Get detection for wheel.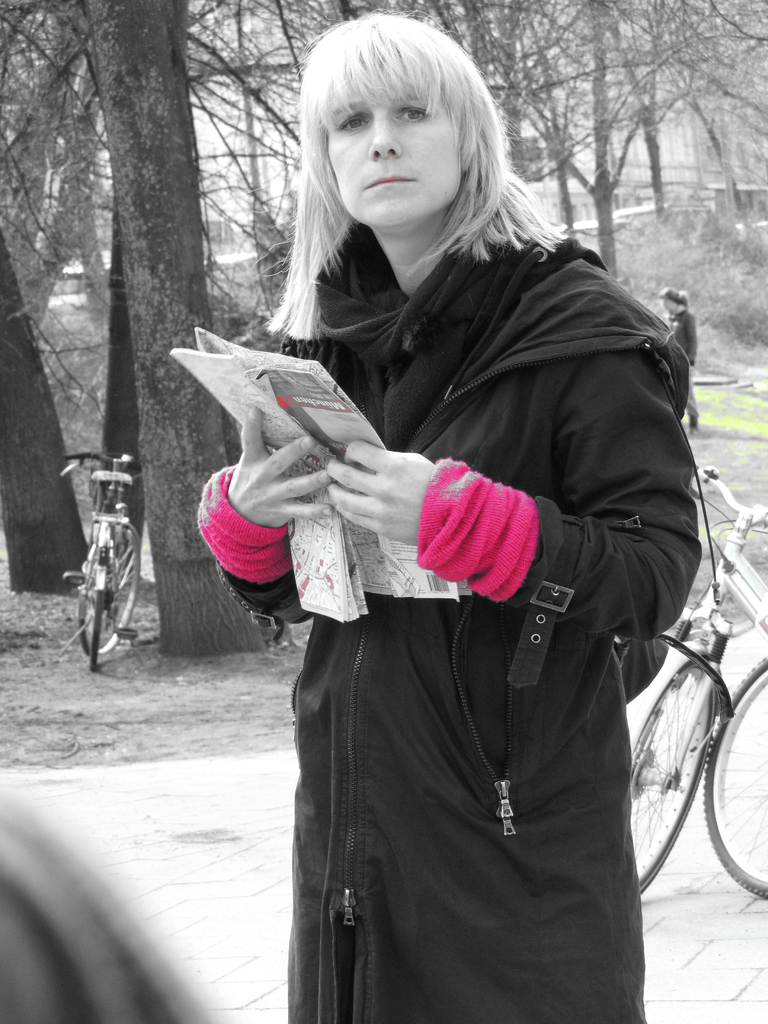
Detection: 621, 659, 714, 896.
